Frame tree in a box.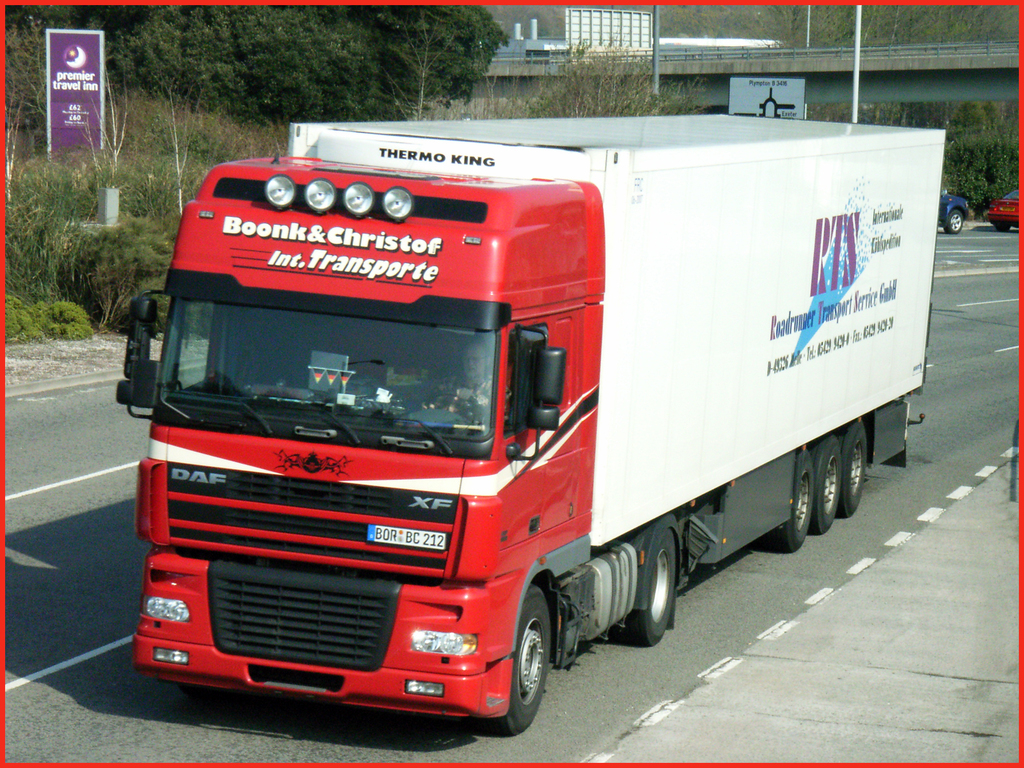
x1=783 y1=3 x2=858 y2=51.
